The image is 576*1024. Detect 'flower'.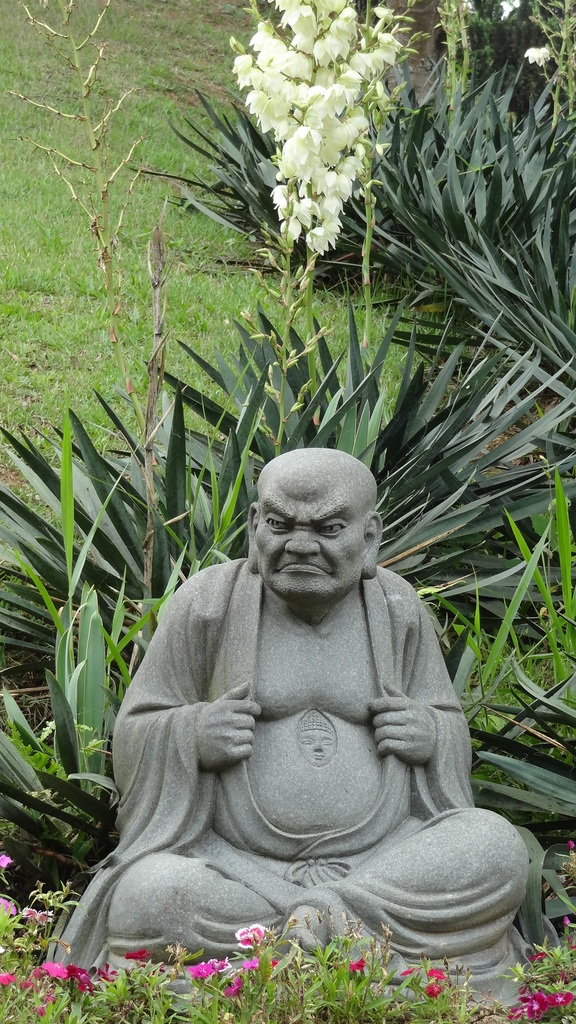
Detection: 221/979/250/996.
